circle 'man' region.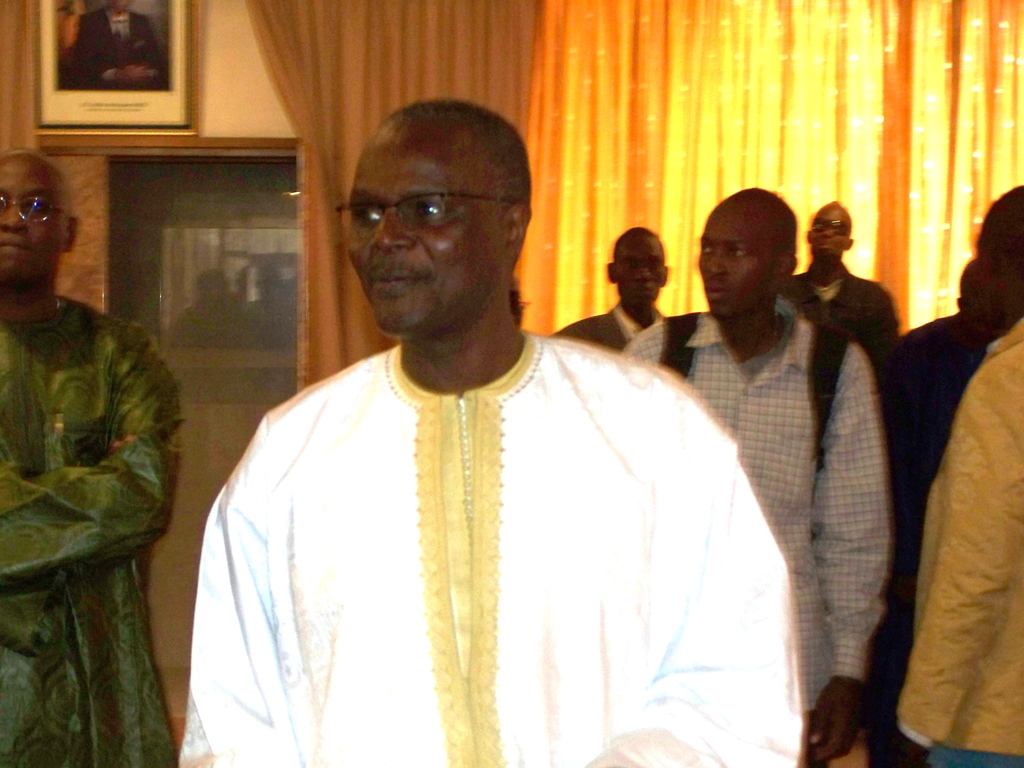
Region: box(787, 198, 916, 521).
